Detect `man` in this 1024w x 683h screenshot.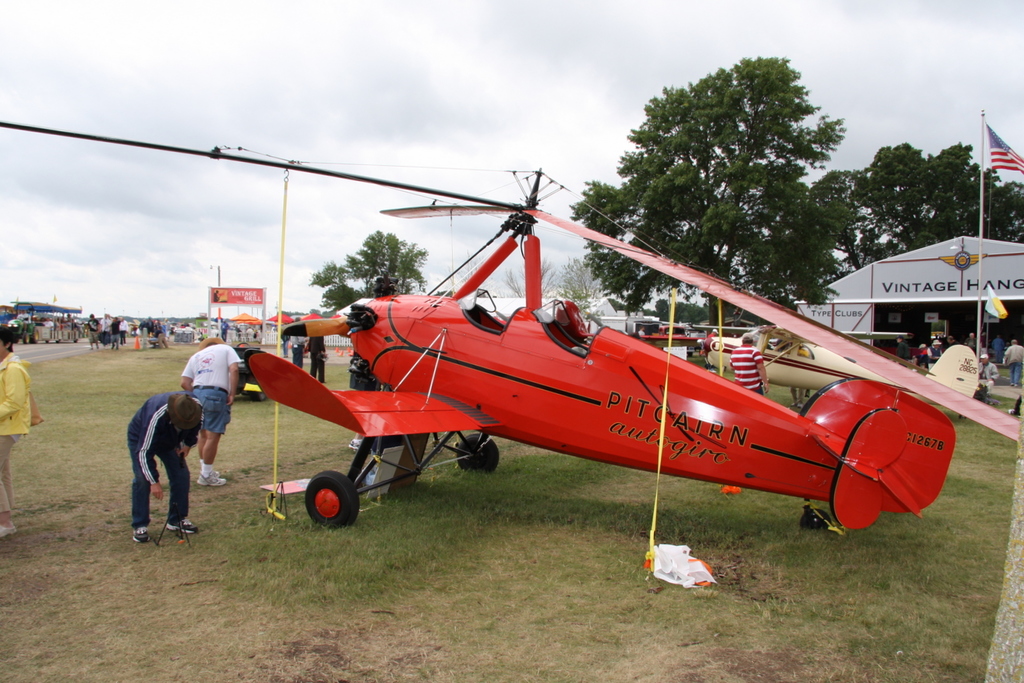
Detection: 637 323 648 335.
